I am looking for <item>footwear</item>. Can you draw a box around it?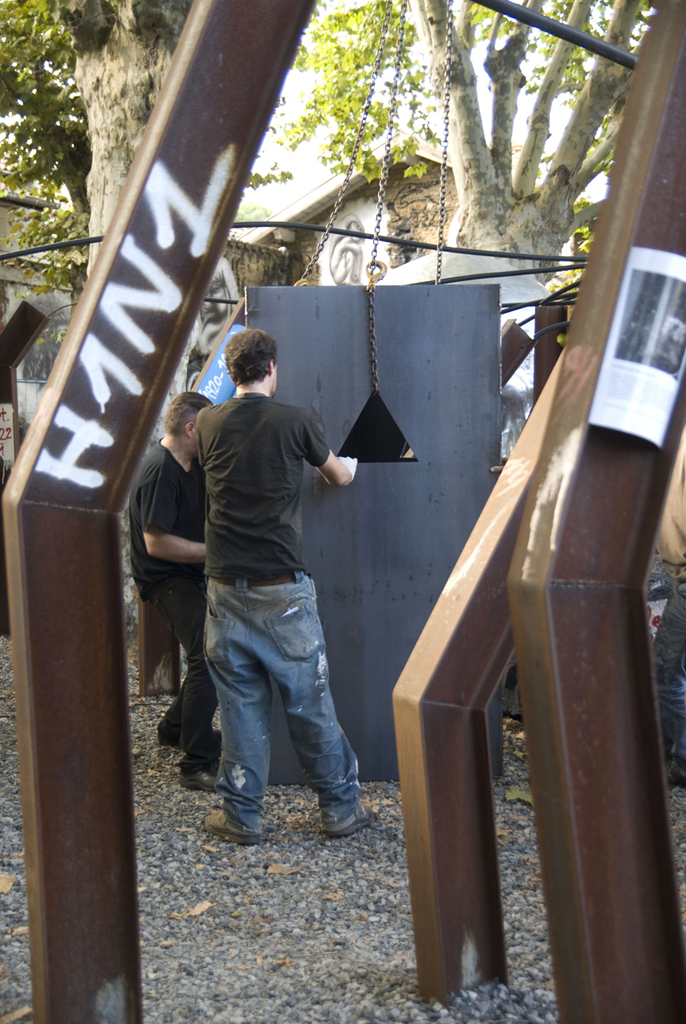
Sure, the bounding box is (205, 802, 260, 845).
